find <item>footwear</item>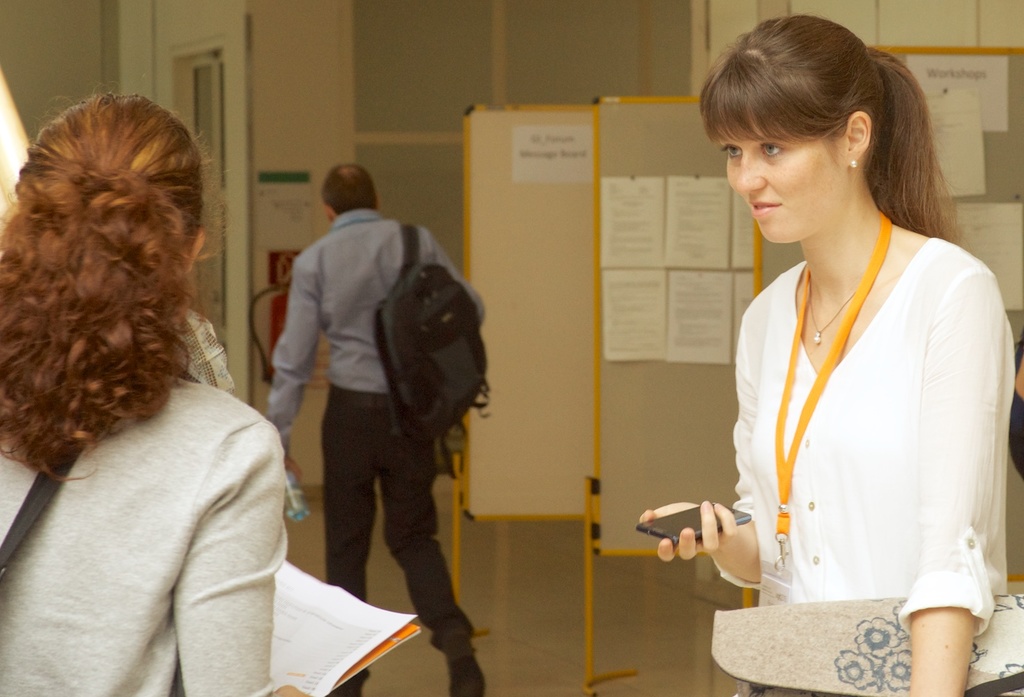
box(444, 654, 485, 696)
